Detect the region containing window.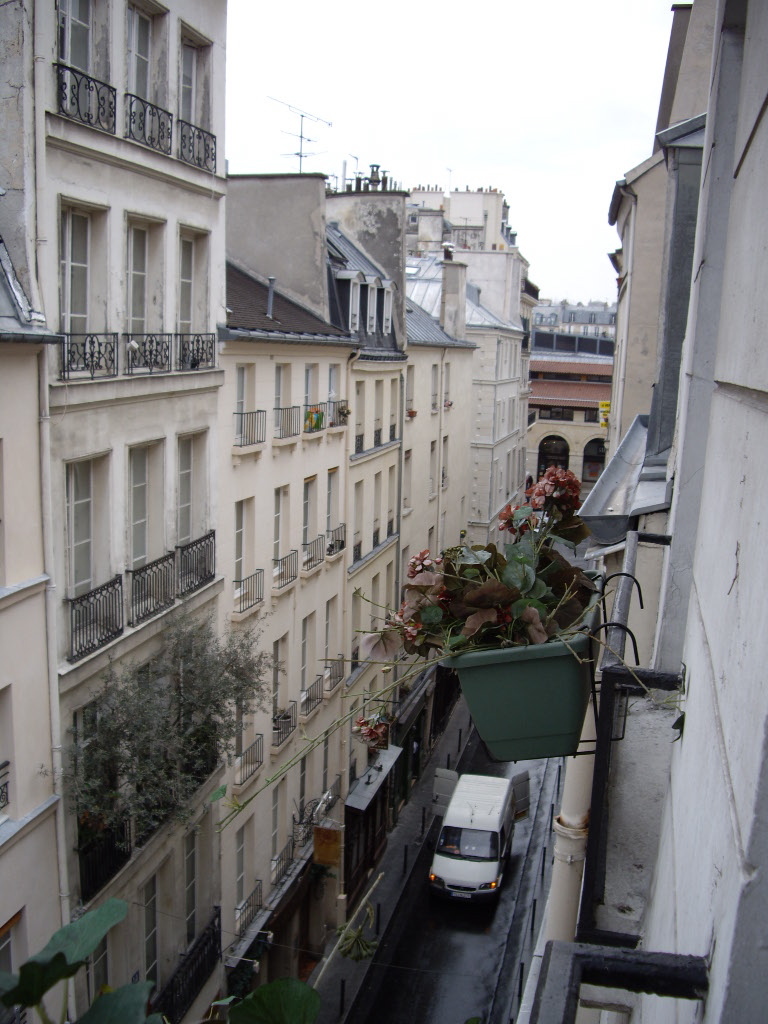
crop(277, 639, 288, 729).
